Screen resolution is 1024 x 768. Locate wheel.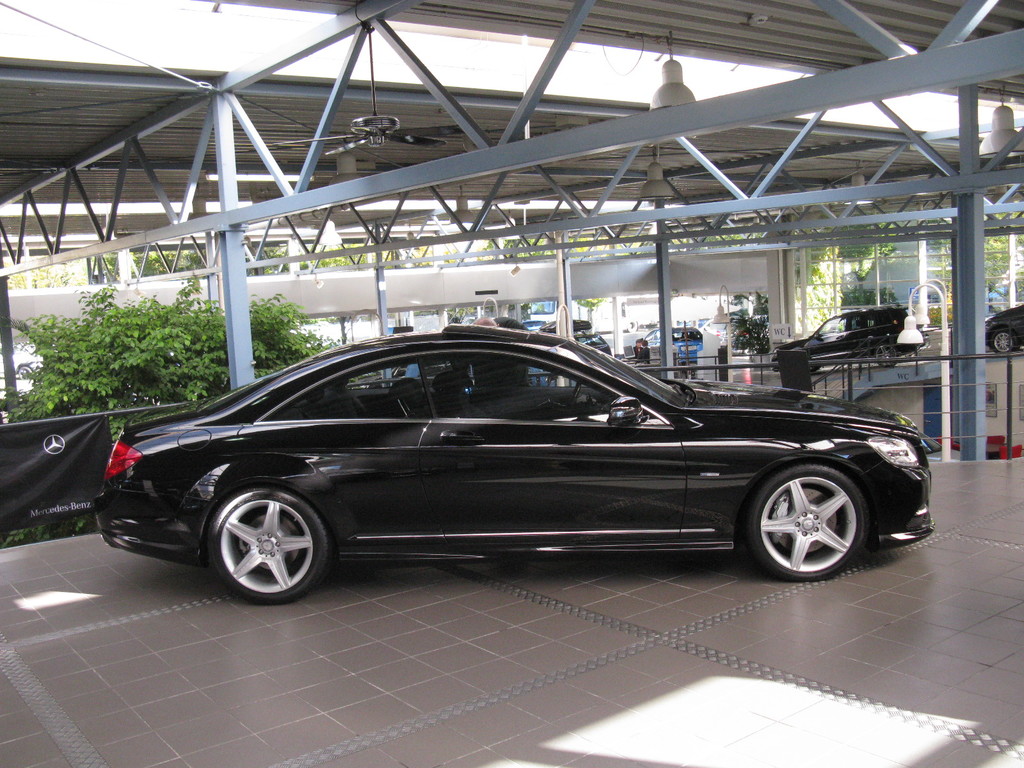
crop(874, 342, 900, 366).
